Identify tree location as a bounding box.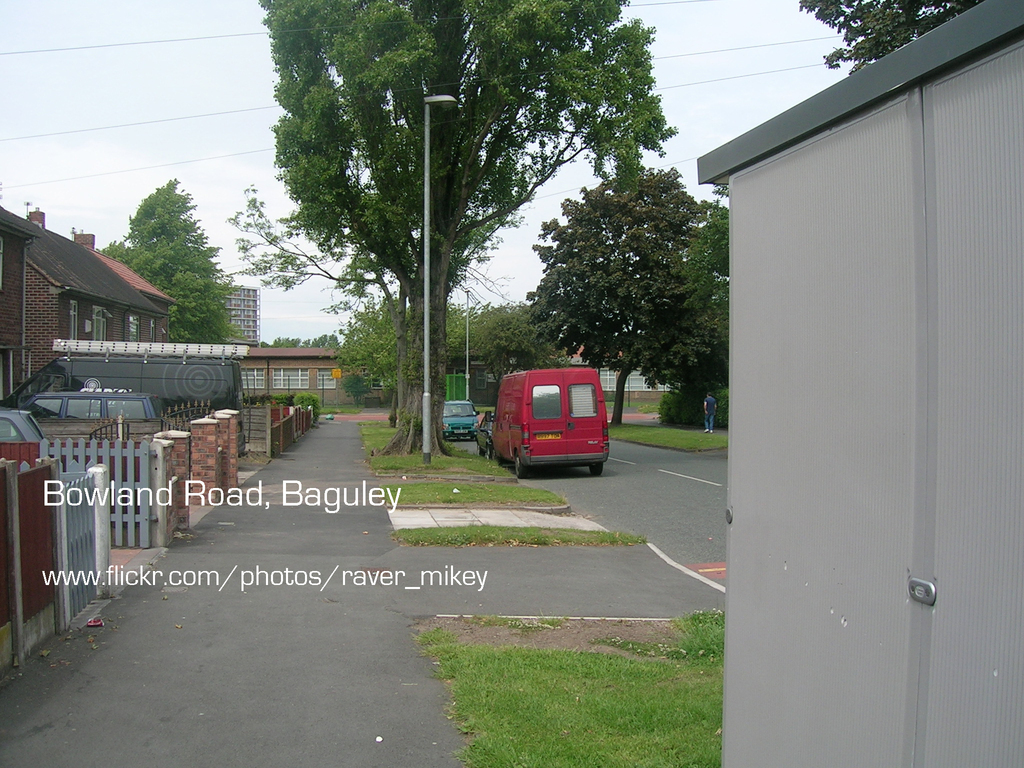
[x1=533, y1=166, x2=719, y2=423].
